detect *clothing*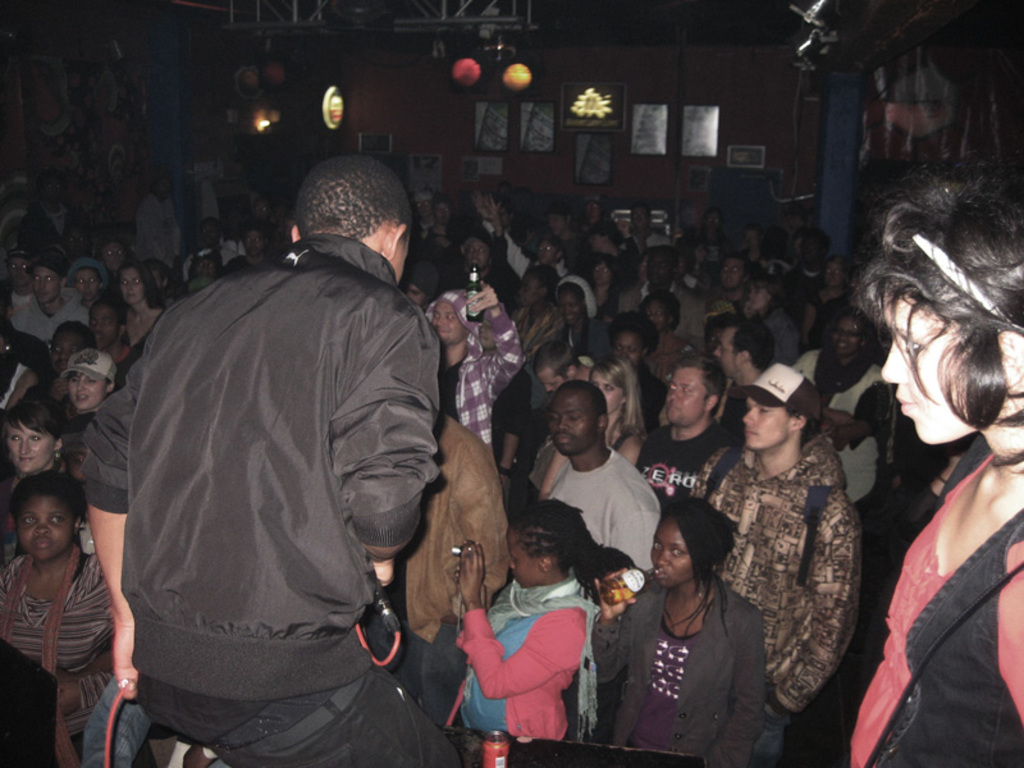
[582,558,771,759]
